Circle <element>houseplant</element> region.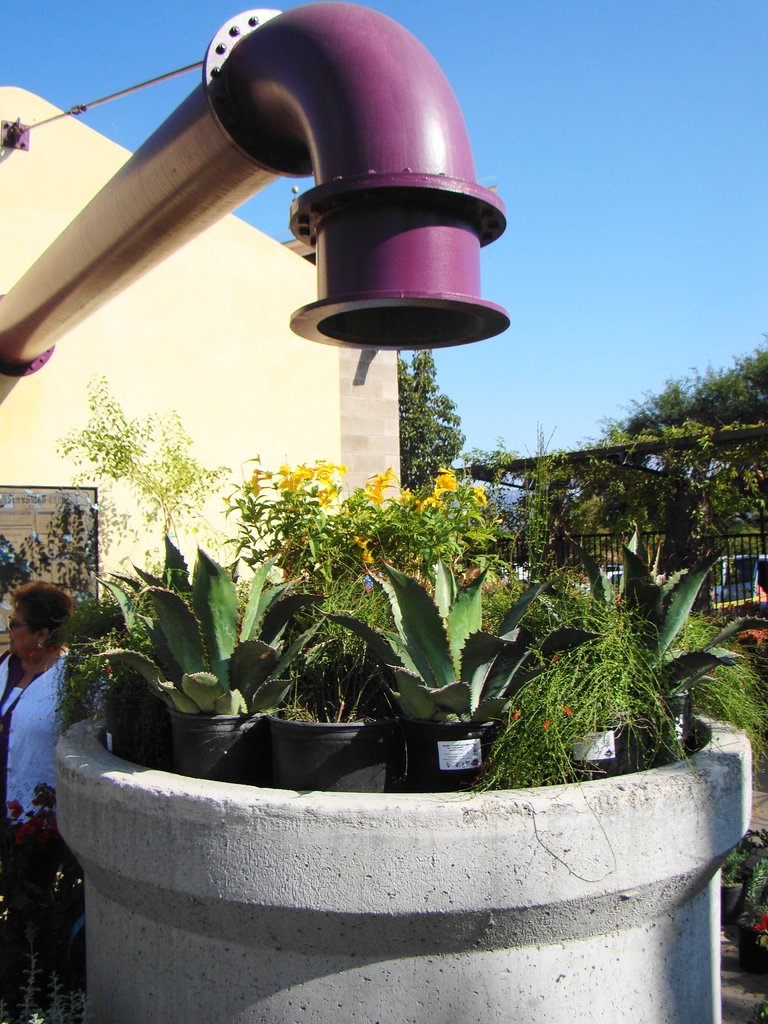
Region: (336,552,546,797).
